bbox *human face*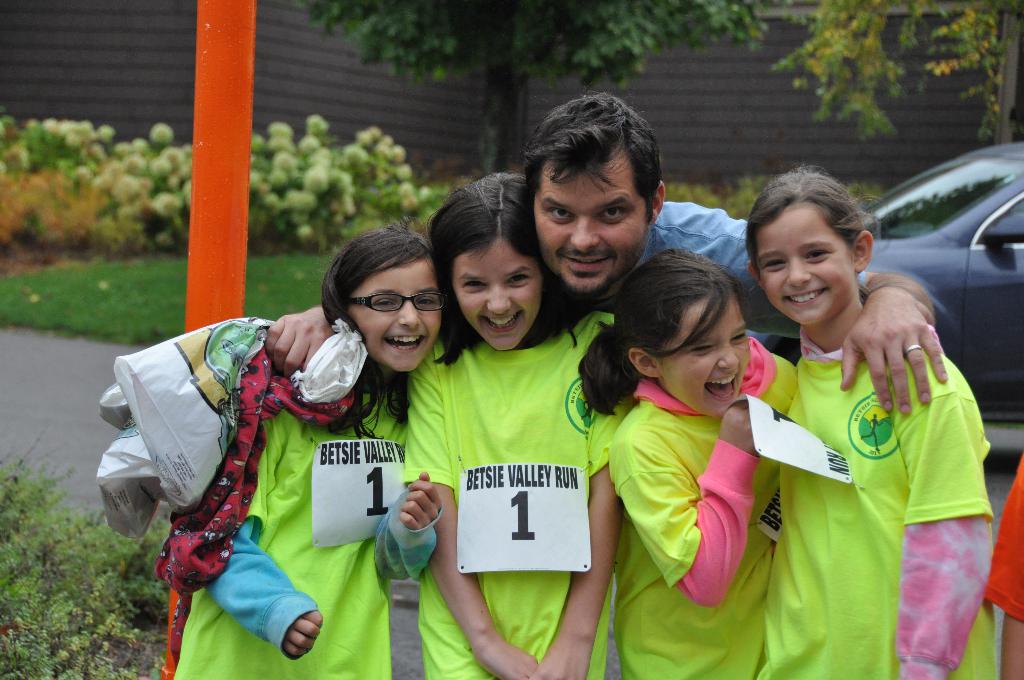
(x1=755, y1=206, x2=851, y2=324)
